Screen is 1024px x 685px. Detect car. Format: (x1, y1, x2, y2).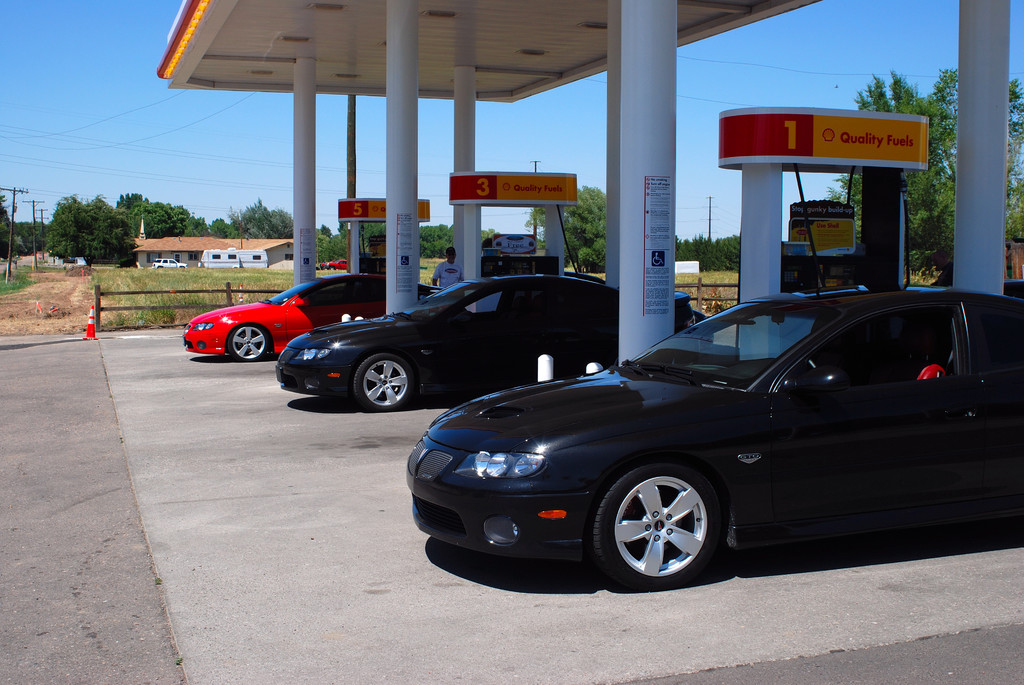
(406, 282, 1023, 592).
